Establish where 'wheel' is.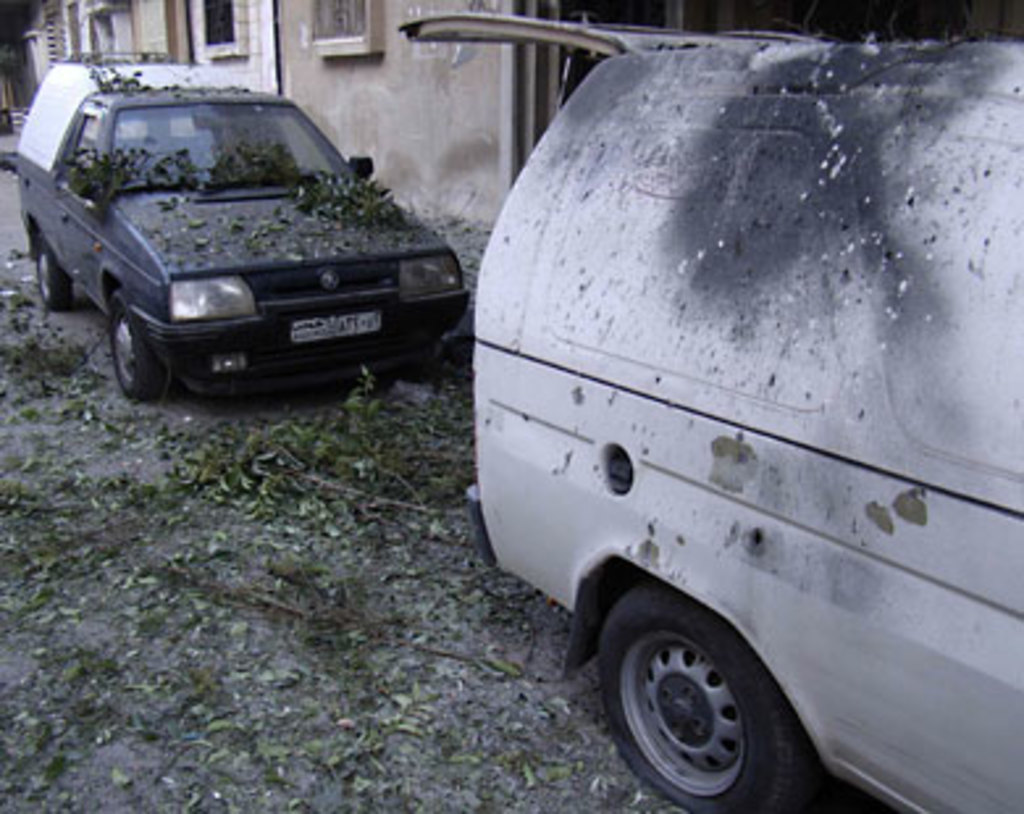
Established at (591, 596, 803, 796).
